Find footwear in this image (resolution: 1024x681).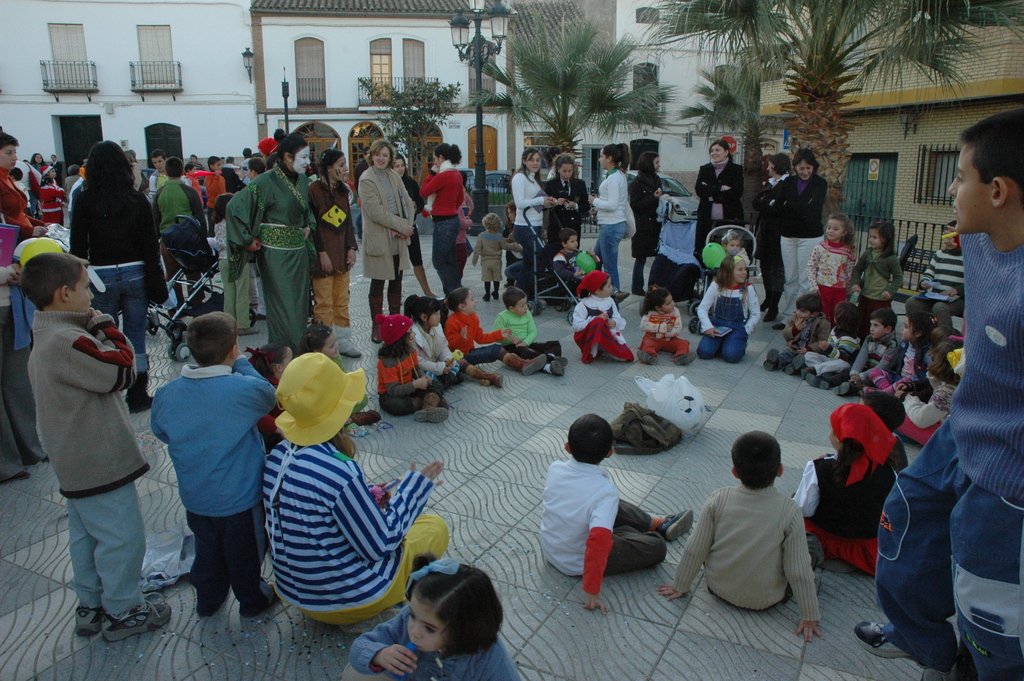
BBox(76, 602, 102, 638).
